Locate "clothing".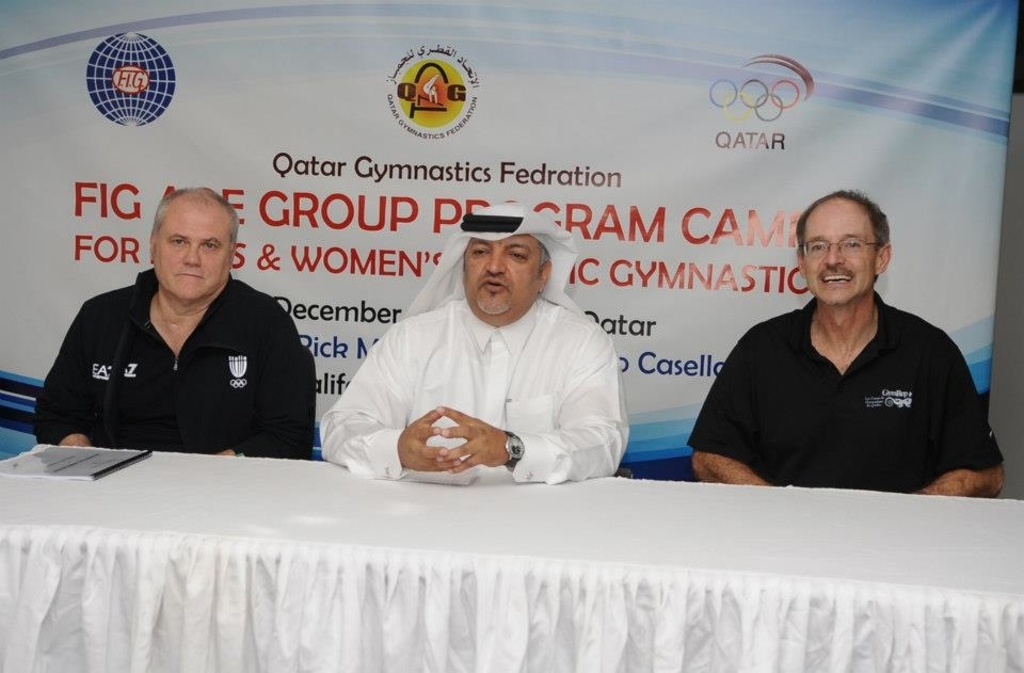
Bounding box: 30/266/301/458.
